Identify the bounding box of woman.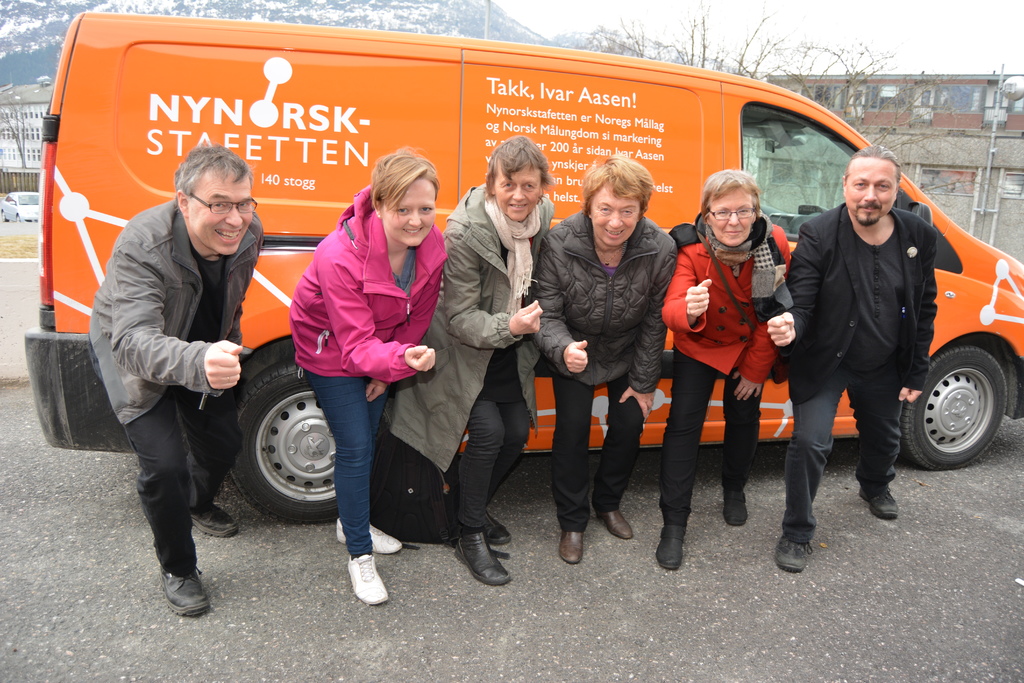
{"left": 275, "top": 138, "right": 450, "bottom": 597}.
